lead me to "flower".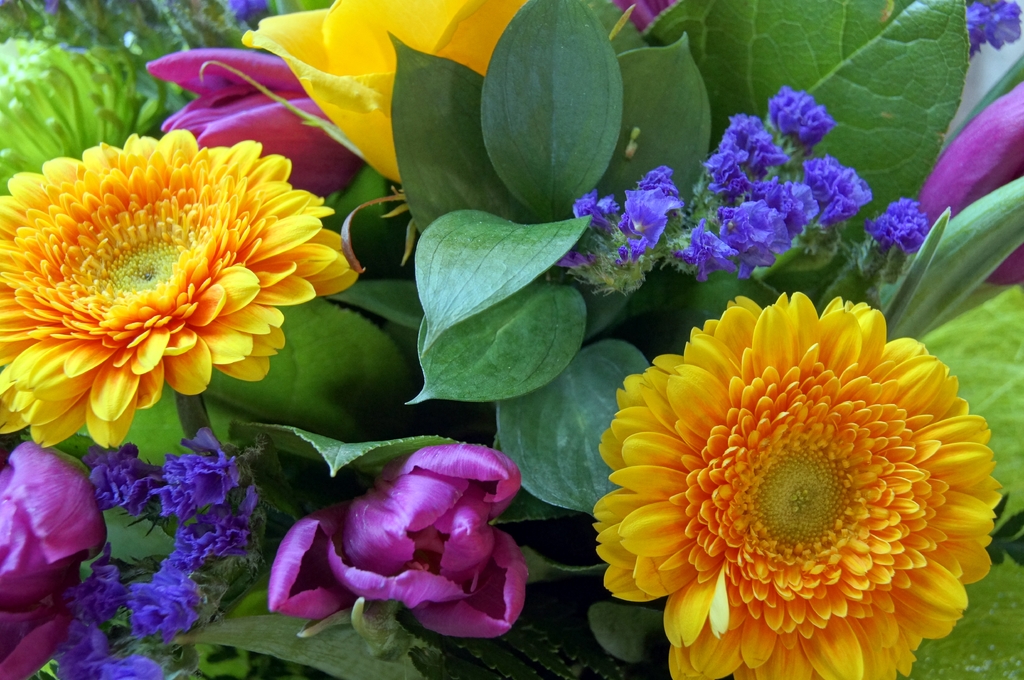
Lead to {"left": 125, "top": 558, "right": 207, "bottom": 639}.
